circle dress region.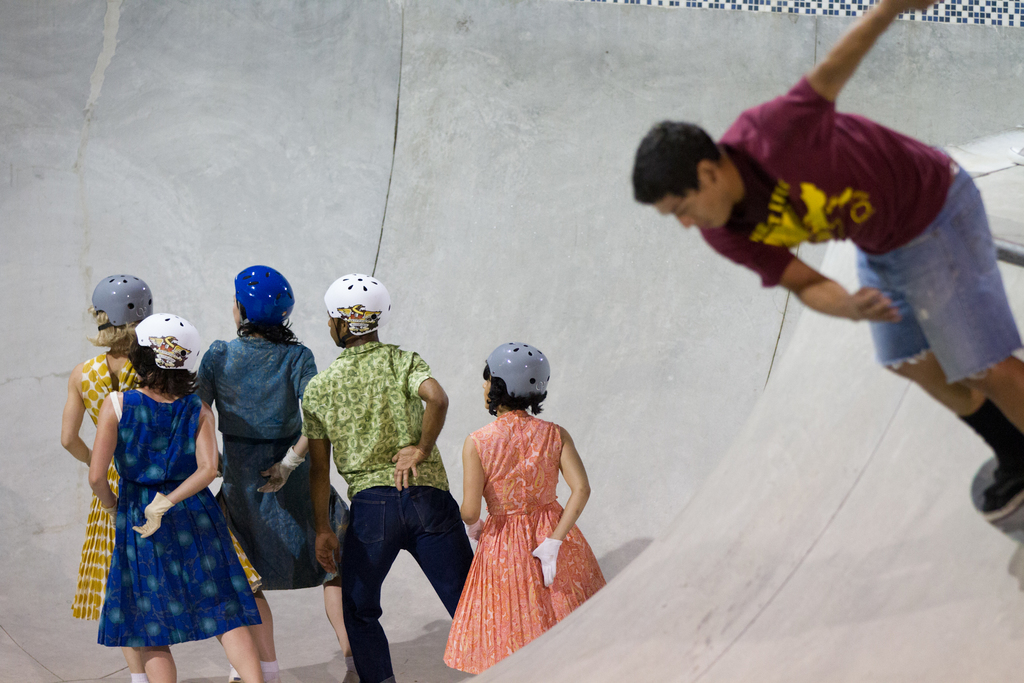
Region: crop(195, 340, 353, 593).
